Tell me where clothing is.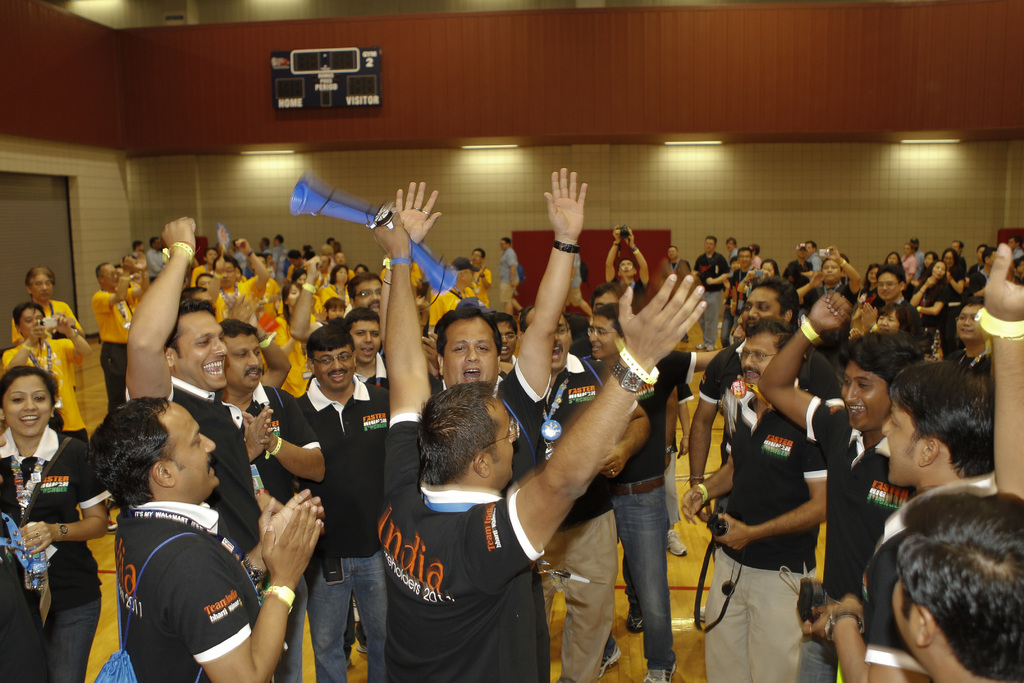
clothing is at crop(420, 292, 478, 342).
